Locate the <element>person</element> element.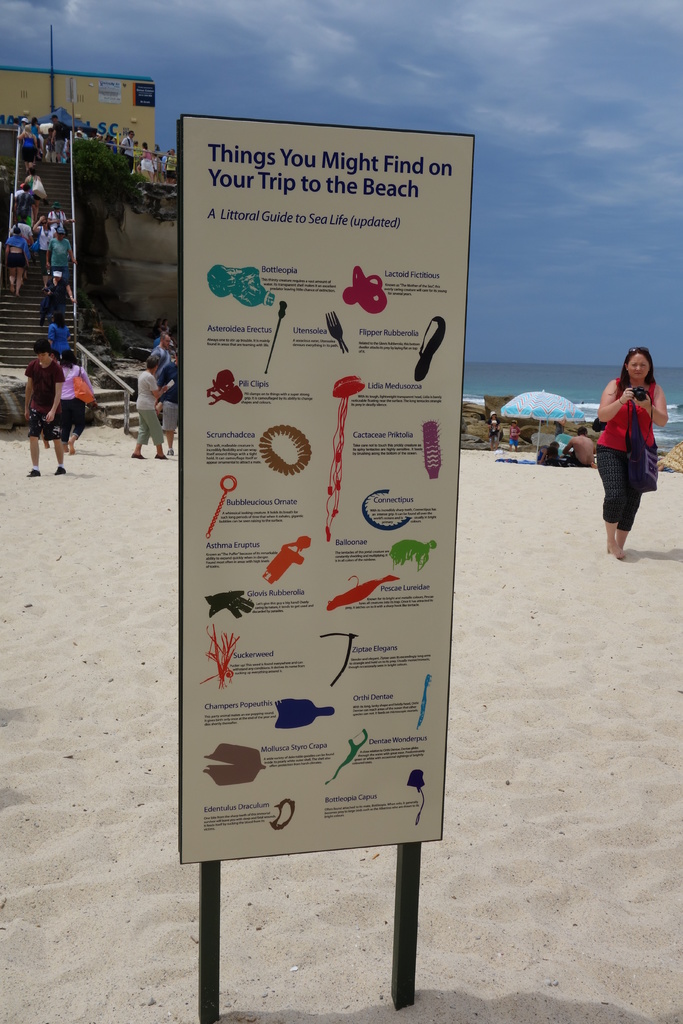
Element bbox: [17,330,63,482].
